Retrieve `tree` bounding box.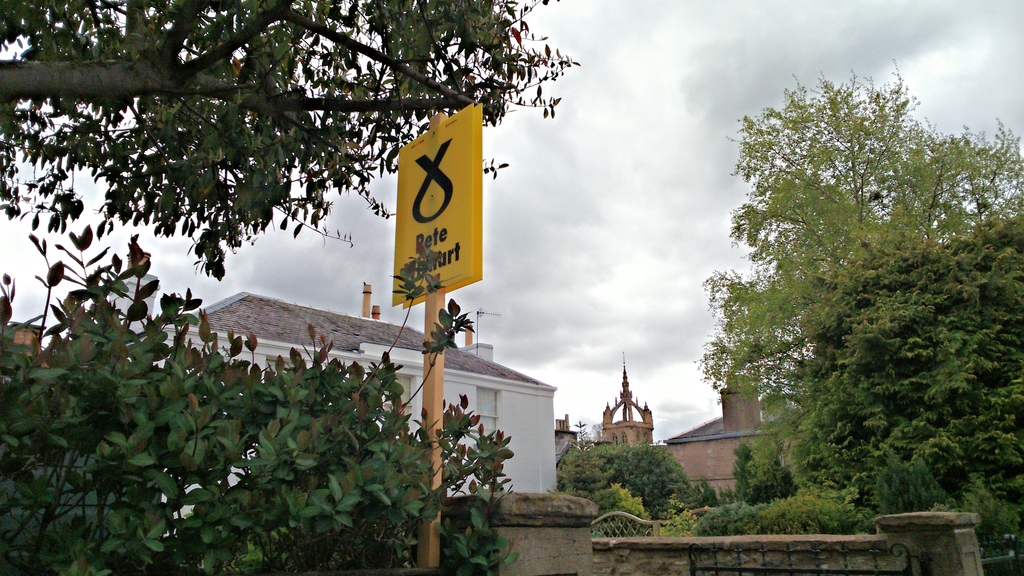
Bounding box: <bbox>0, 225, 541, 570</bbox>.
